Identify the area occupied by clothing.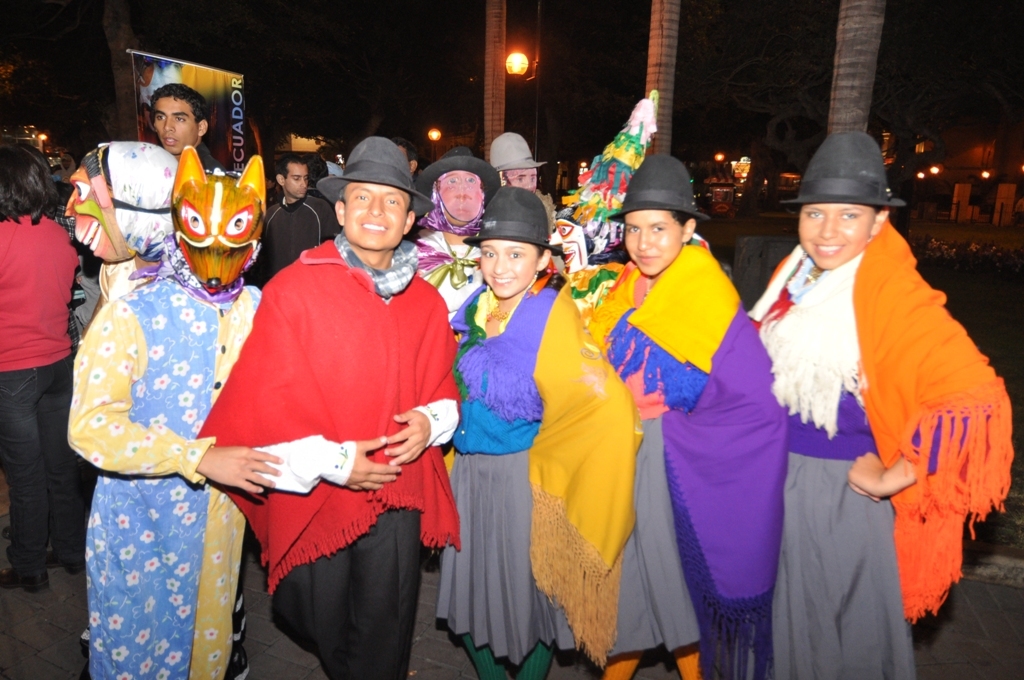
Area: 411, 228, 484, 325.
